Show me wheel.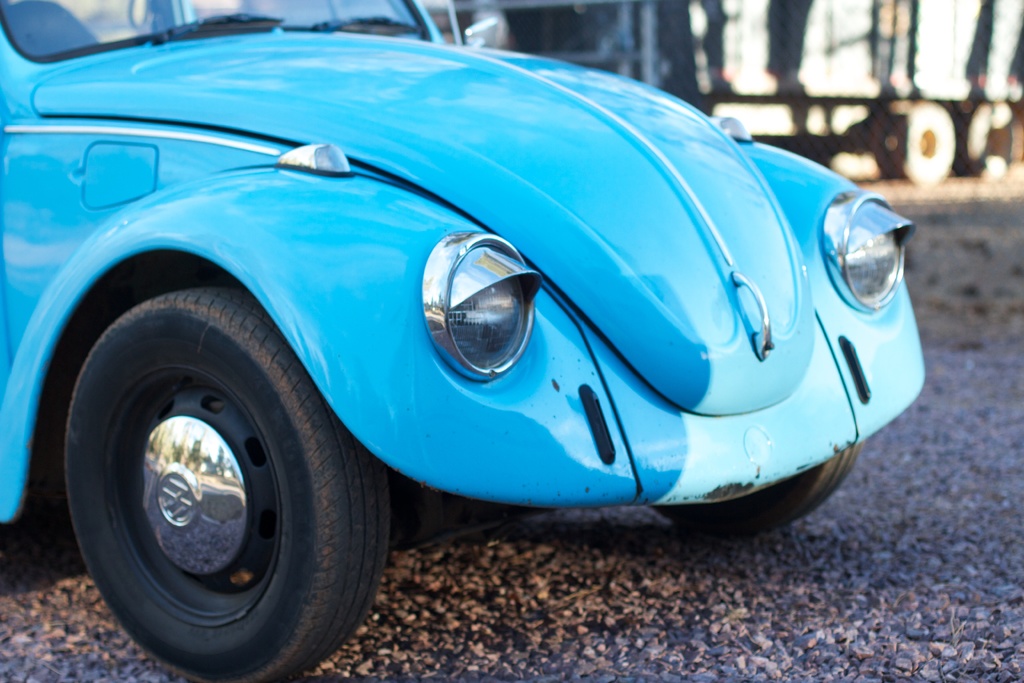
wheel is here: l=871, t=112, r=965, b=191.
